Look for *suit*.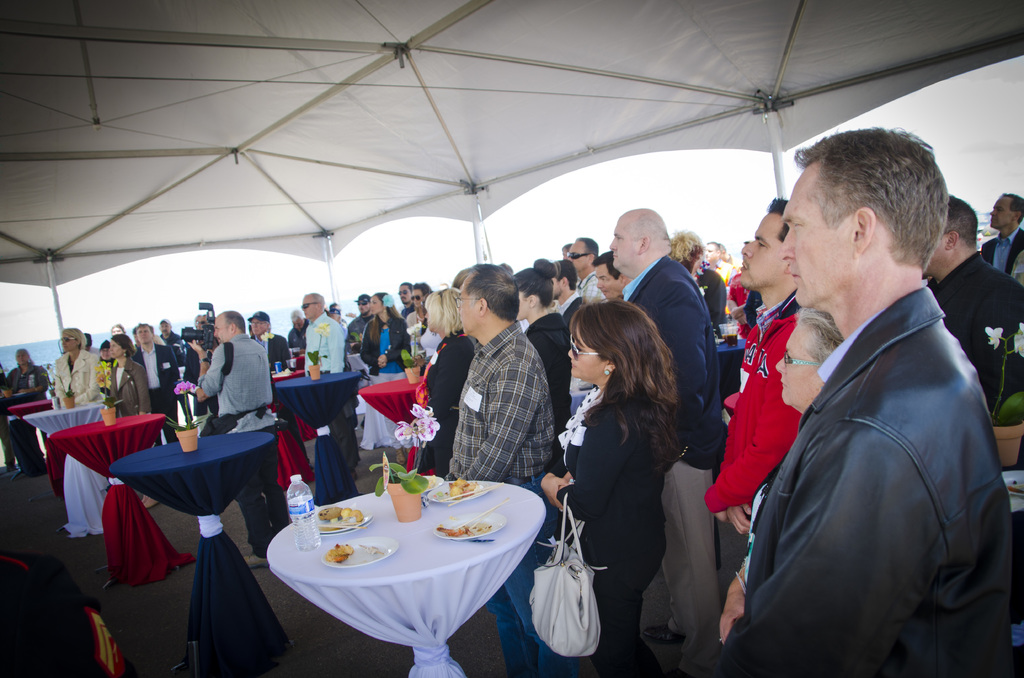
Found: select_region(252, 327, 314, 467).
